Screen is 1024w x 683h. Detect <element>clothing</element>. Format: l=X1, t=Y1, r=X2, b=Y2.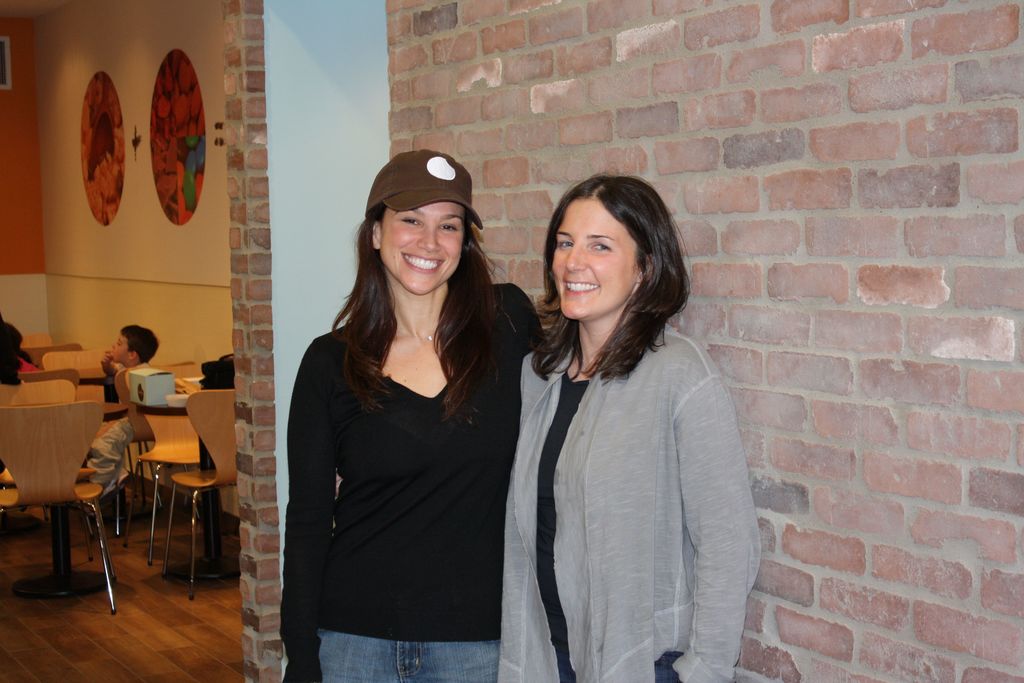
l=499, t=313, r=769, b=682.
